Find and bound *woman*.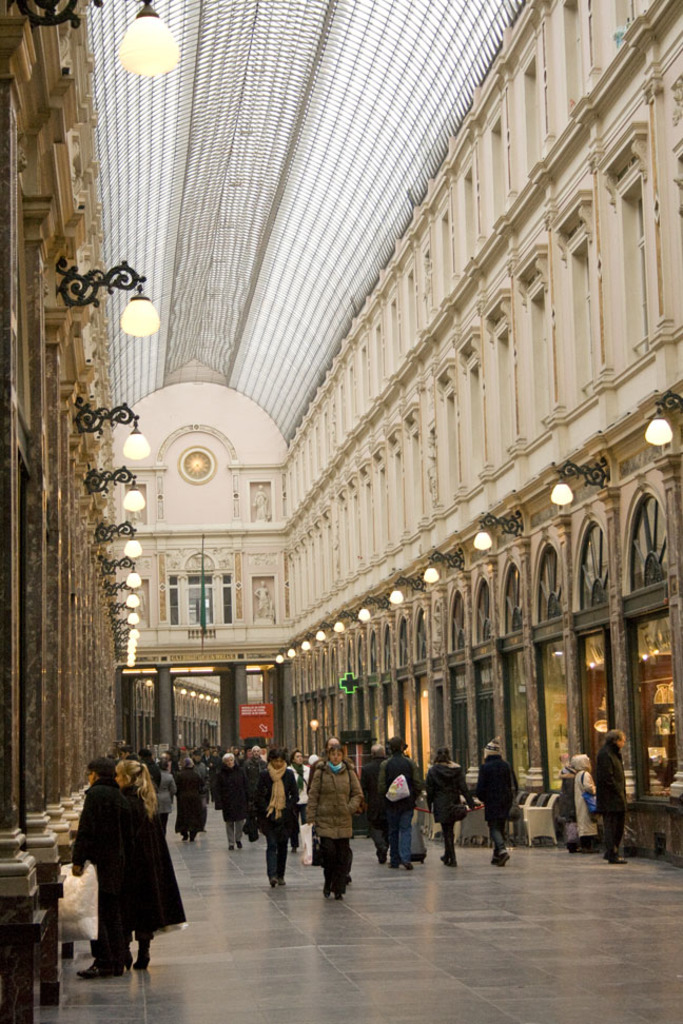
Bound: 115 759 161 970.
